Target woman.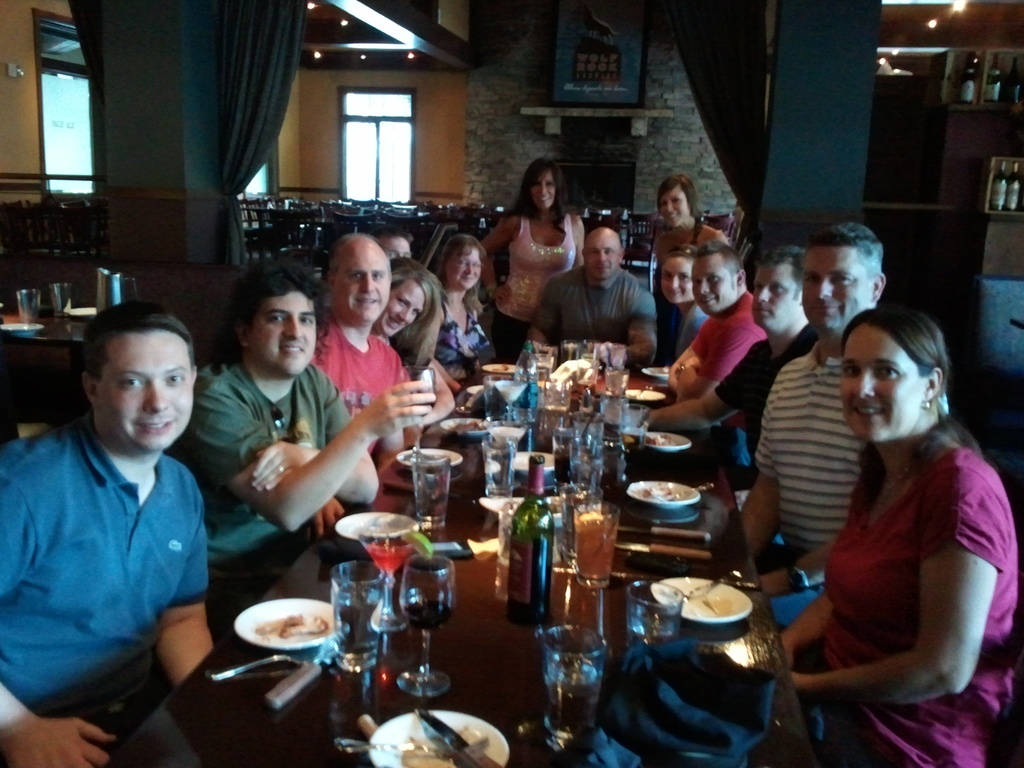
Target region: (left=655, top=250, right=708, bottom=365).
